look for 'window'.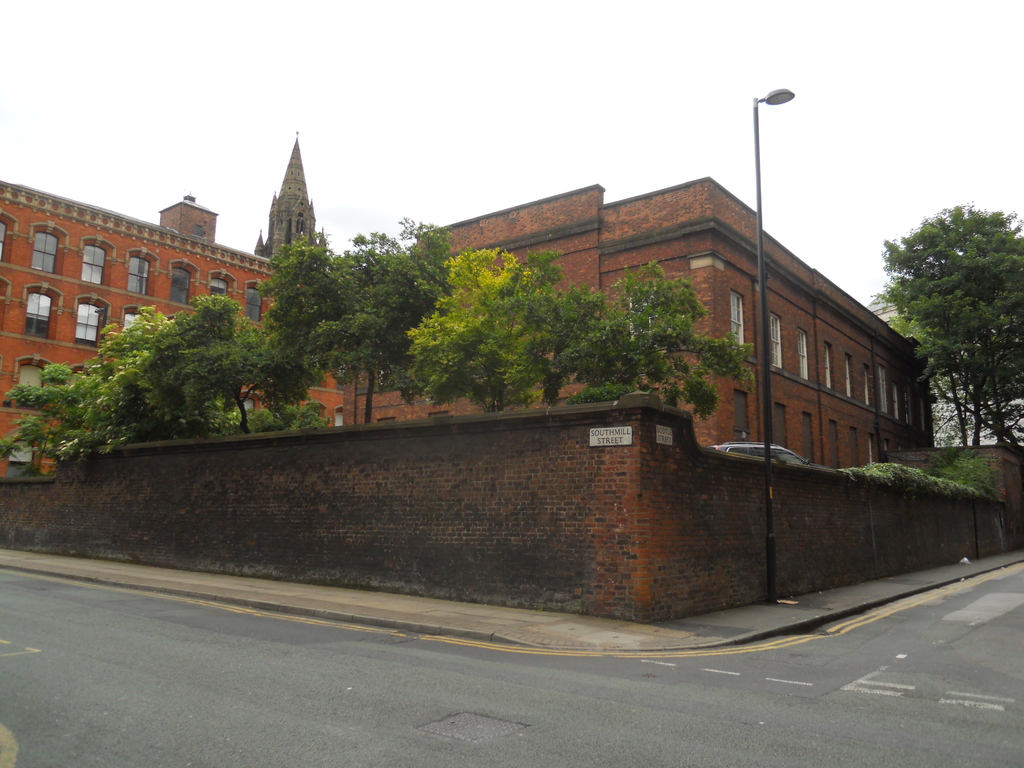
Found: region(120, 308, 142, 333).
